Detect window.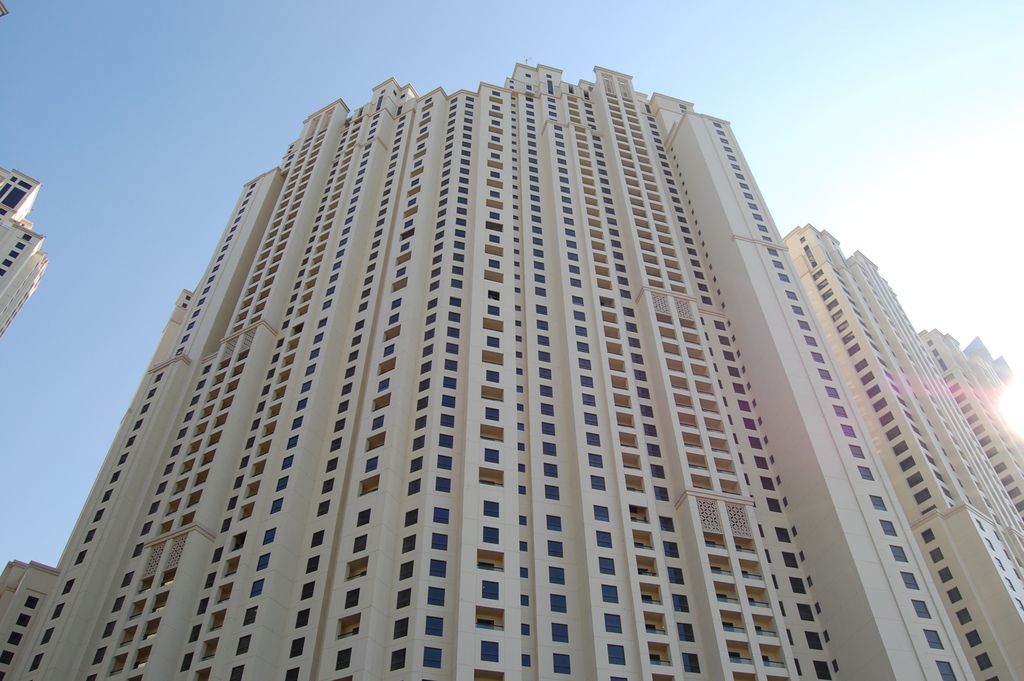
Detected at {"left": 330, "top": 260, "right": 340, "bottom": 268}.
